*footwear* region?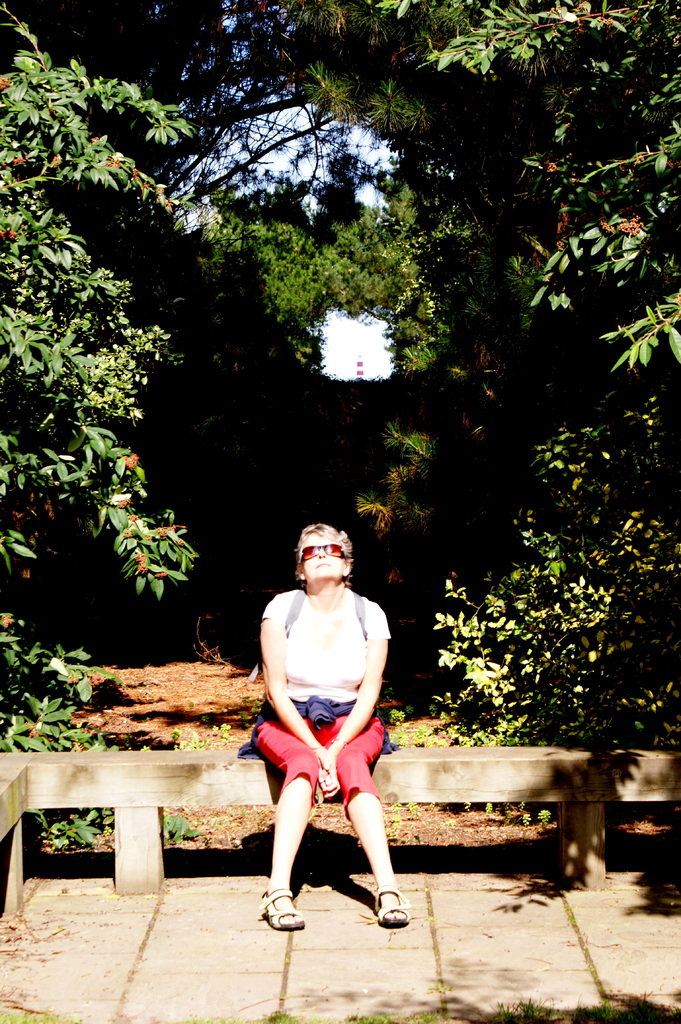
374/878/404/927
